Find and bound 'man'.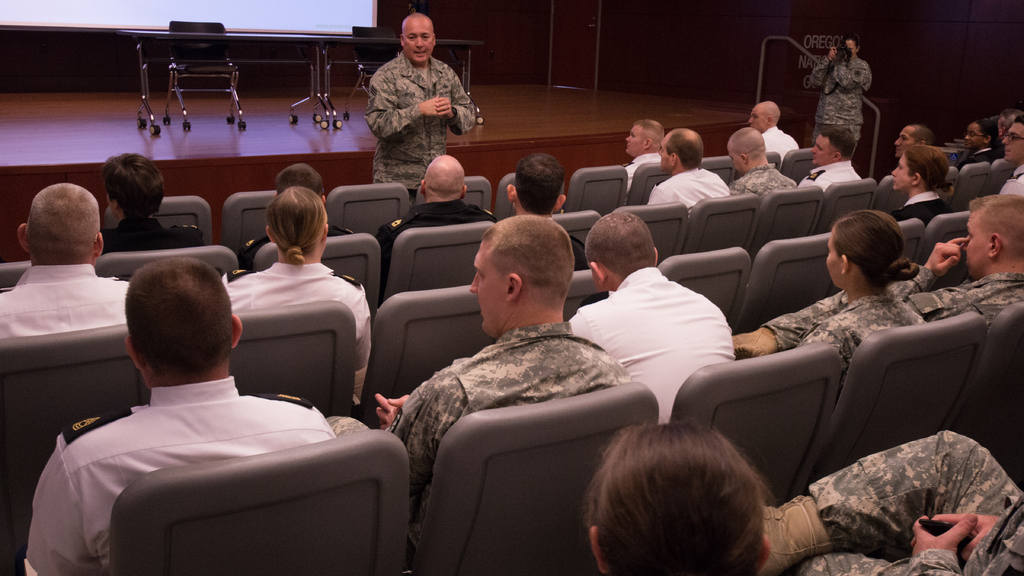
Bound: 892 121 936 161.
